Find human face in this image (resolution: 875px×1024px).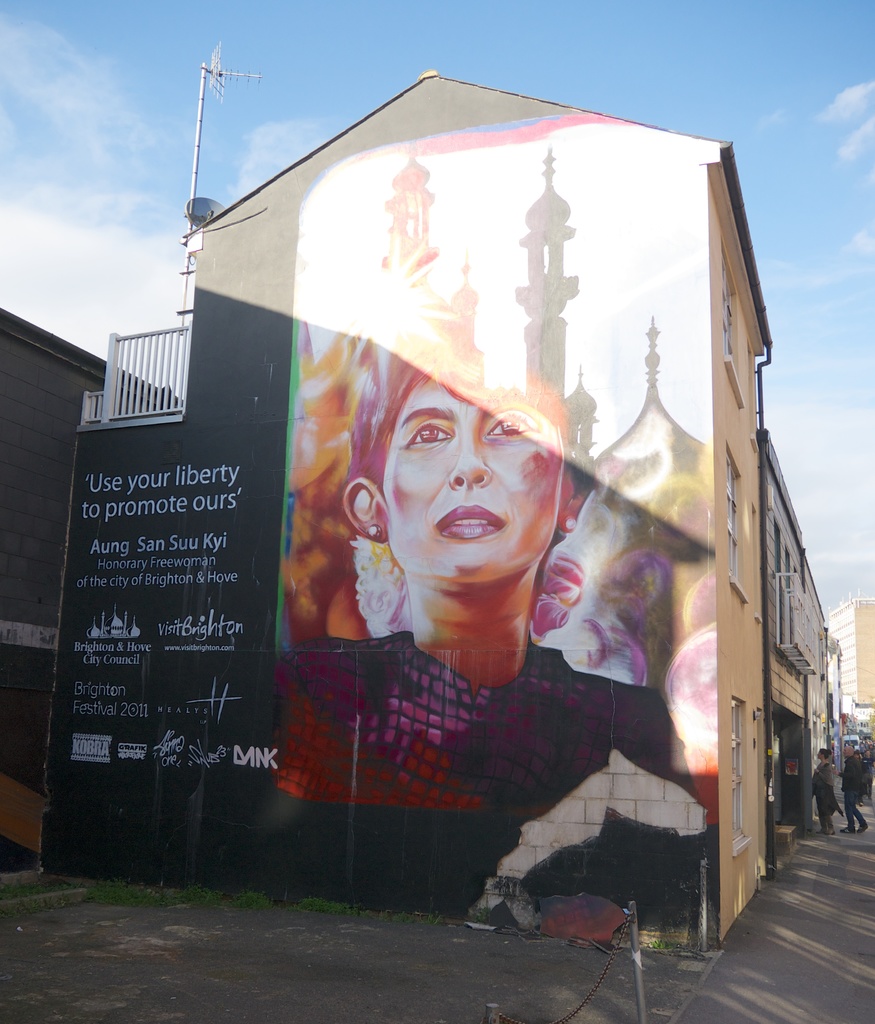
(388,380,554,580).
